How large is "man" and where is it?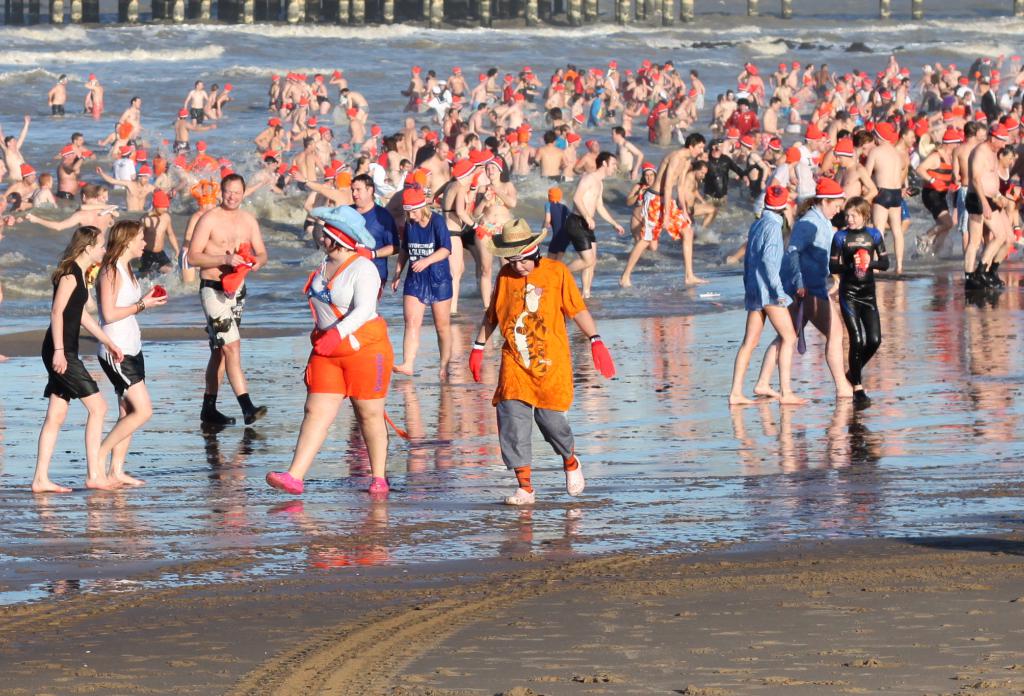
Bounding box: detection(563, 155, 630, 296).
